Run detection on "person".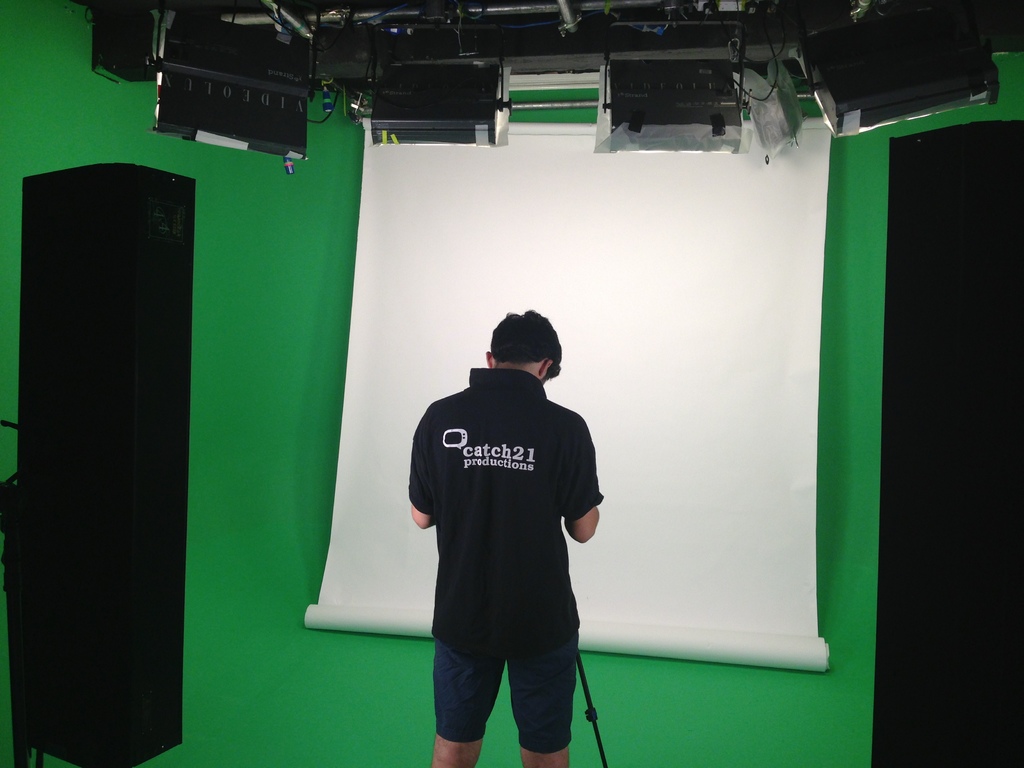
Result: [396, 297, 606, 767].
